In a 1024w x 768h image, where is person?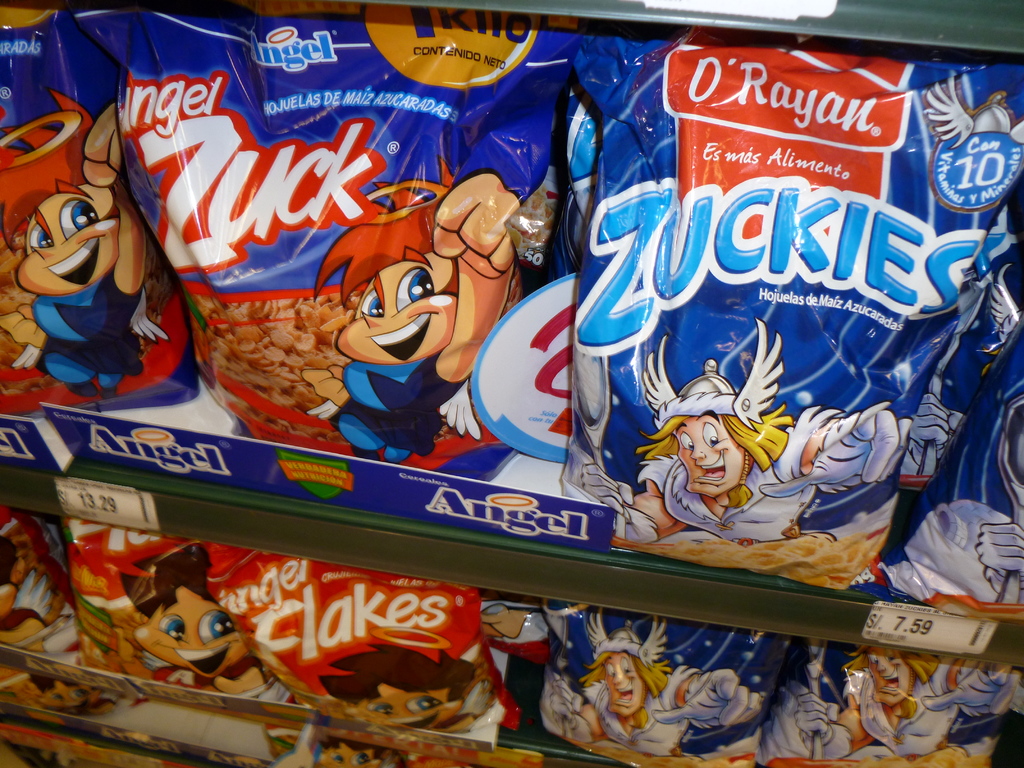
BBox(319, 741, 392, 767).
